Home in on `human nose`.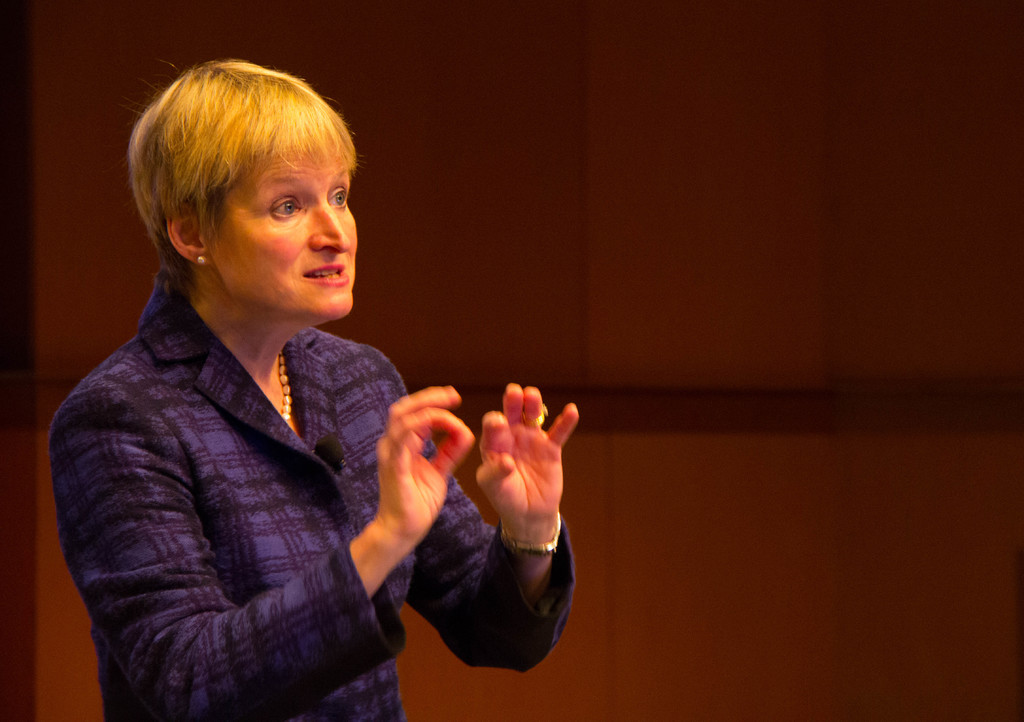
Homed in at 307,198,352,258.
